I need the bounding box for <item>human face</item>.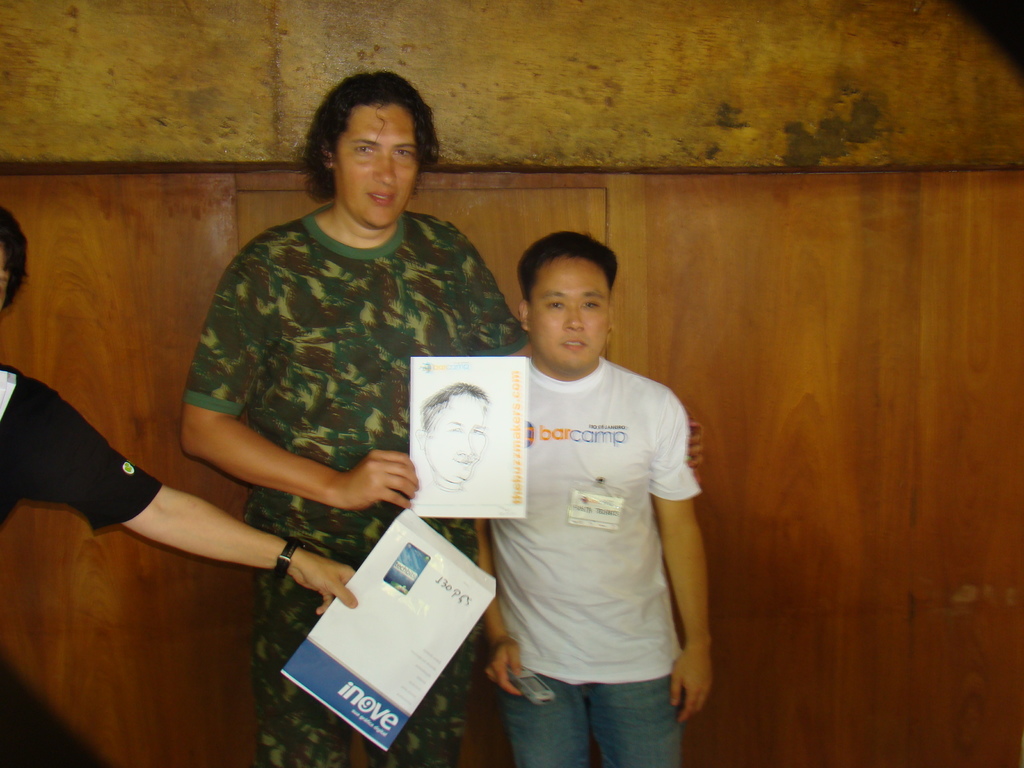
Here it is: x1=334 y1=108 x2=417 y2=230.
